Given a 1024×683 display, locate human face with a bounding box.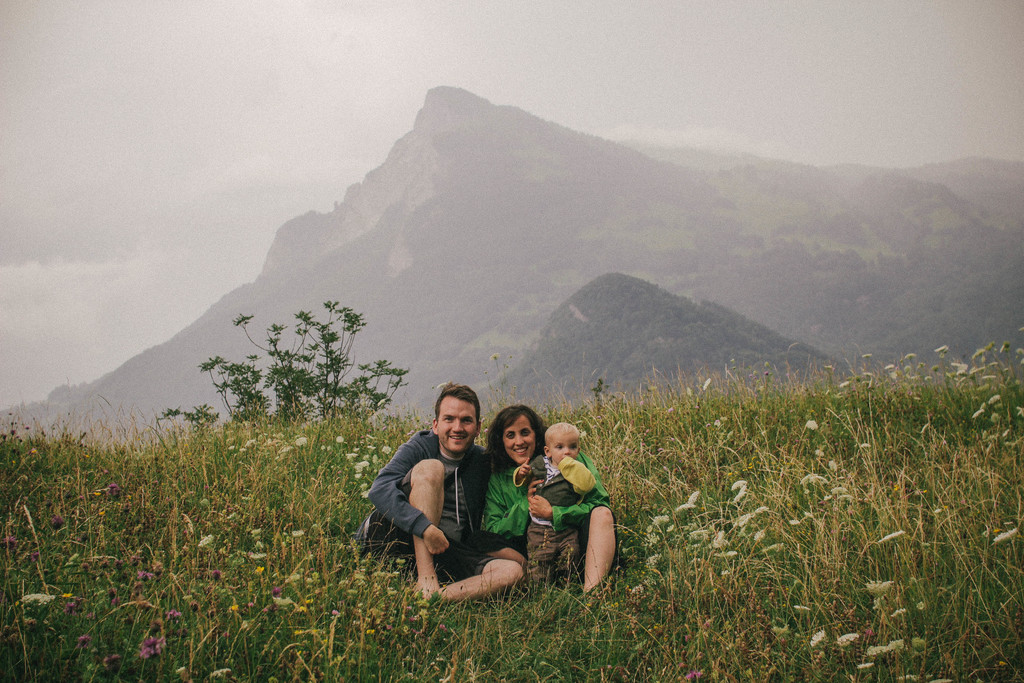
Located: [left=500, top=417, right=534, bottom=463].
